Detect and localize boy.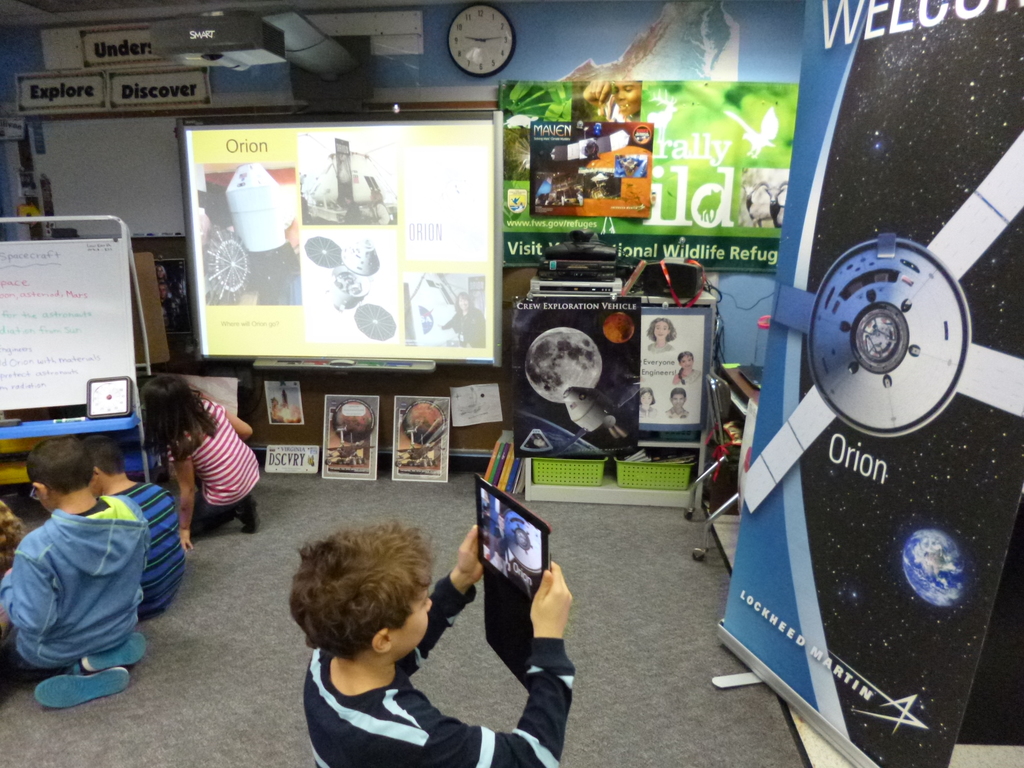
Localized at [left=76, top=432, right=205, bottom=623].
